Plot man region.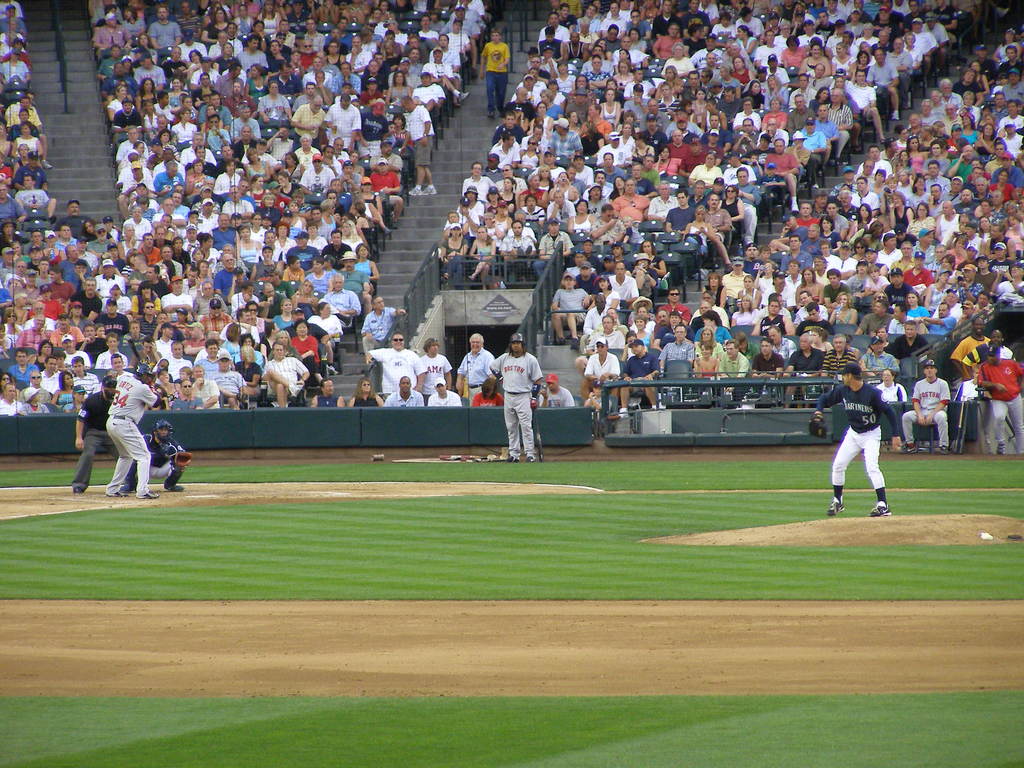
Plotted at crop(68, 379, 120, 494).
